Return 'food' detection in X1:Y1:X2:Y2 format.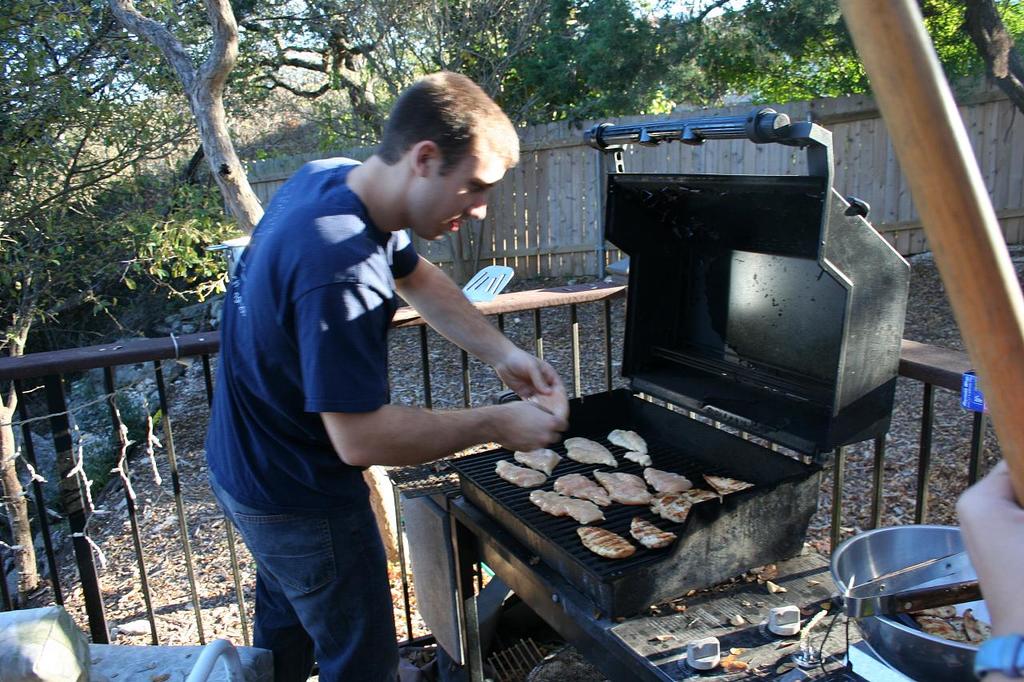
590:465:651:505.
